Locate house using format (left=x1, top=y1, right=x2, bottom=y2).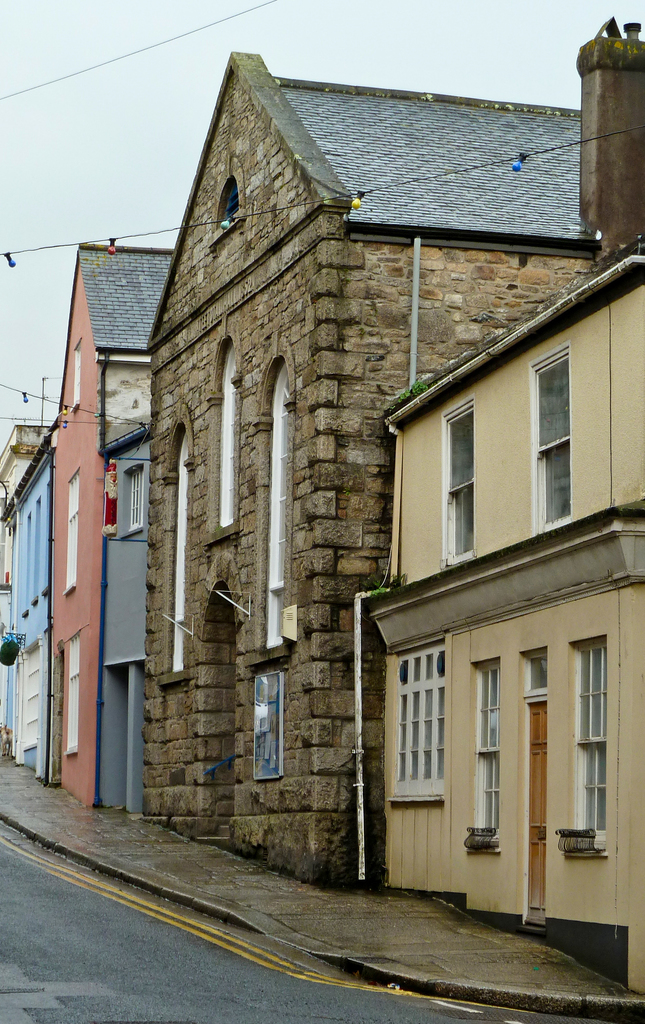
(left=0, top=433, right=71, bottom=785).
